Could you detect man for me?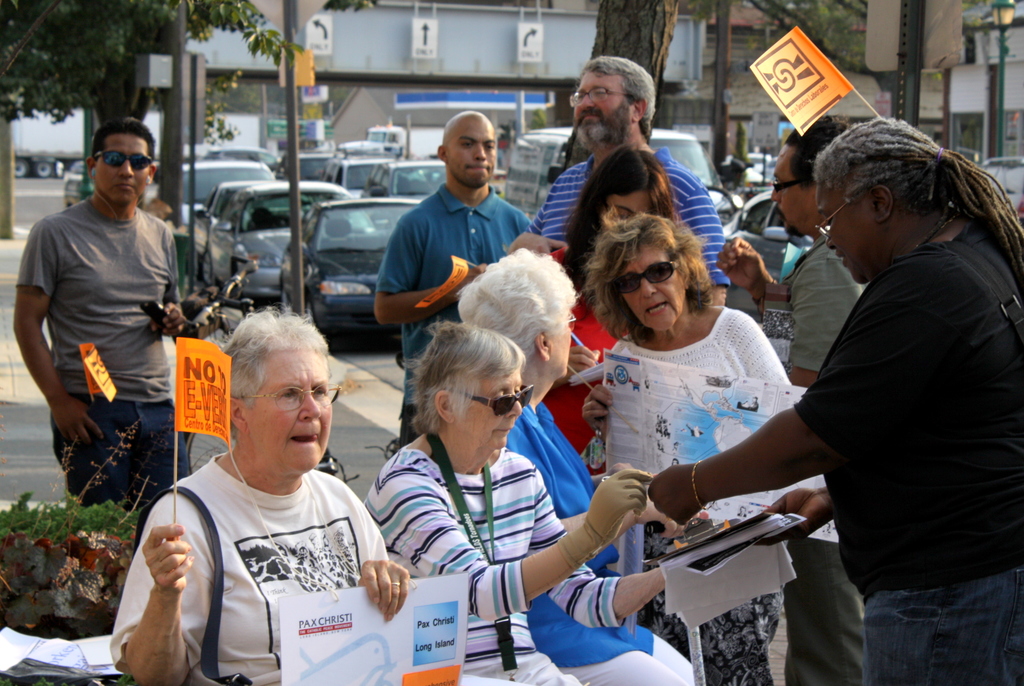
Detection result: {"x1": 23, "y1": 120, "x2": 202, "y2": 562}.
